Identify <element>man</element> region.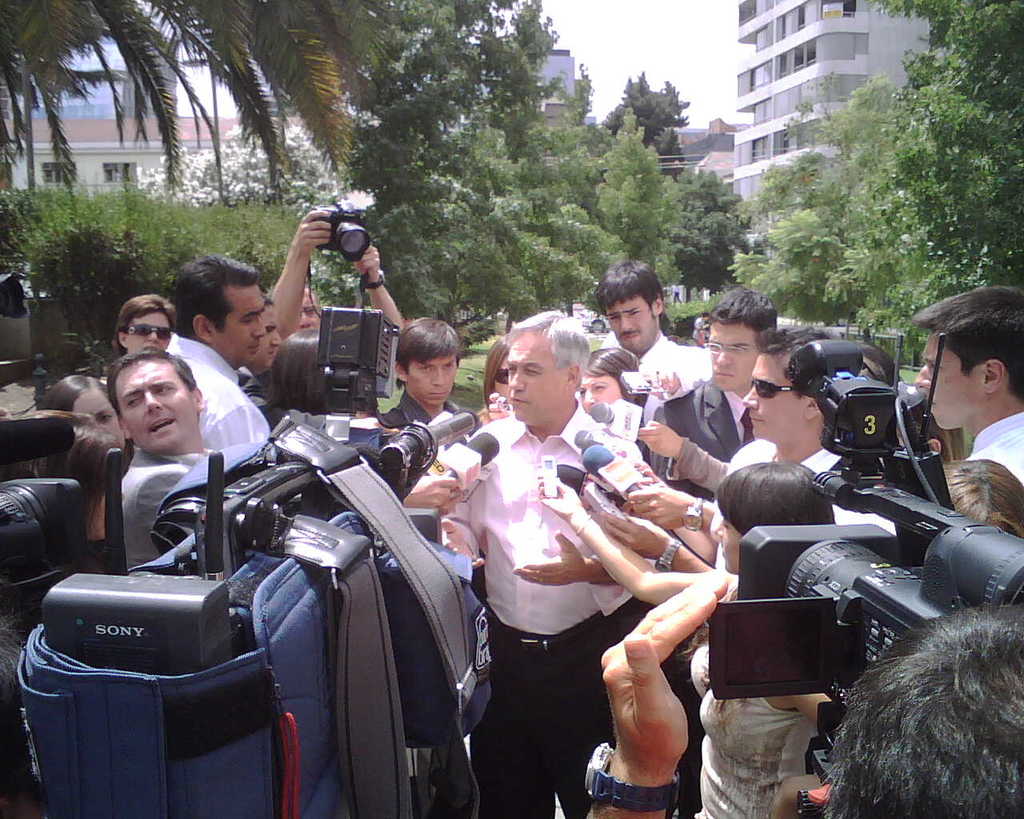
Region: left=597, top=262, right=713, bottom=389.
